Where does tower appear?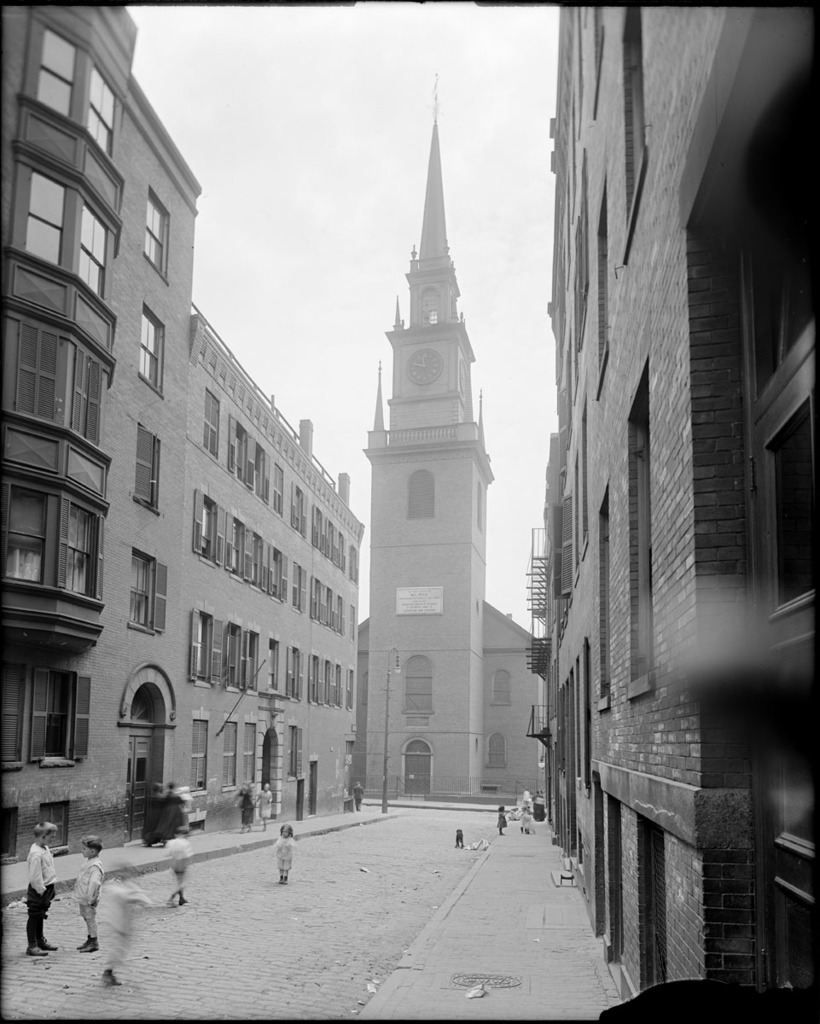
Appears at 341 90 509 720.
